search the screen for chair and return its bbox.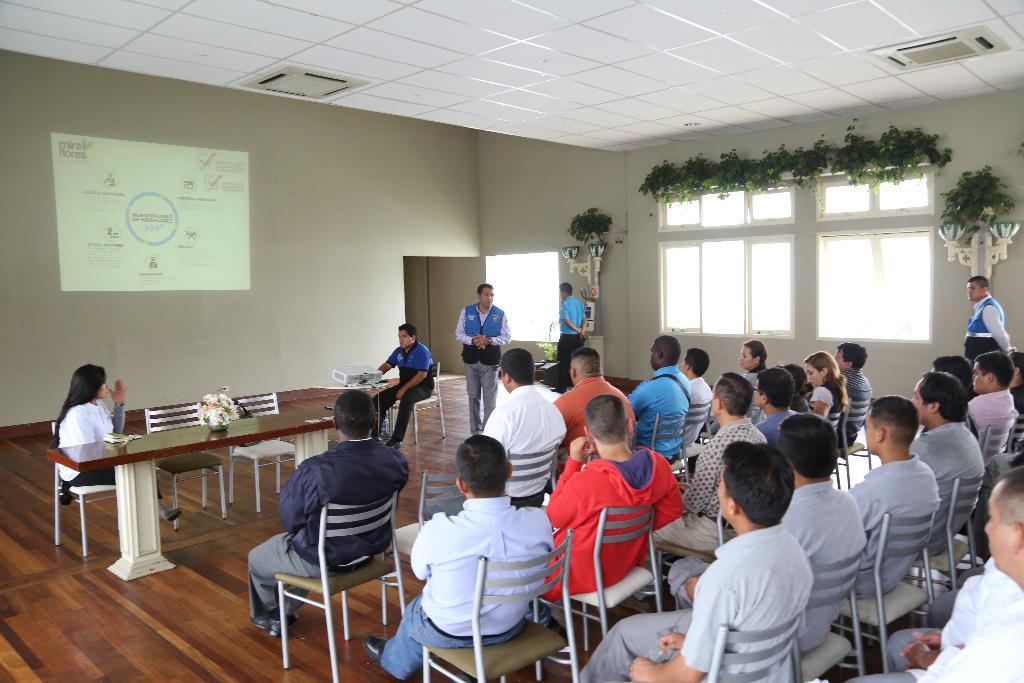
Found: crop(531, 503, 666, 682).
